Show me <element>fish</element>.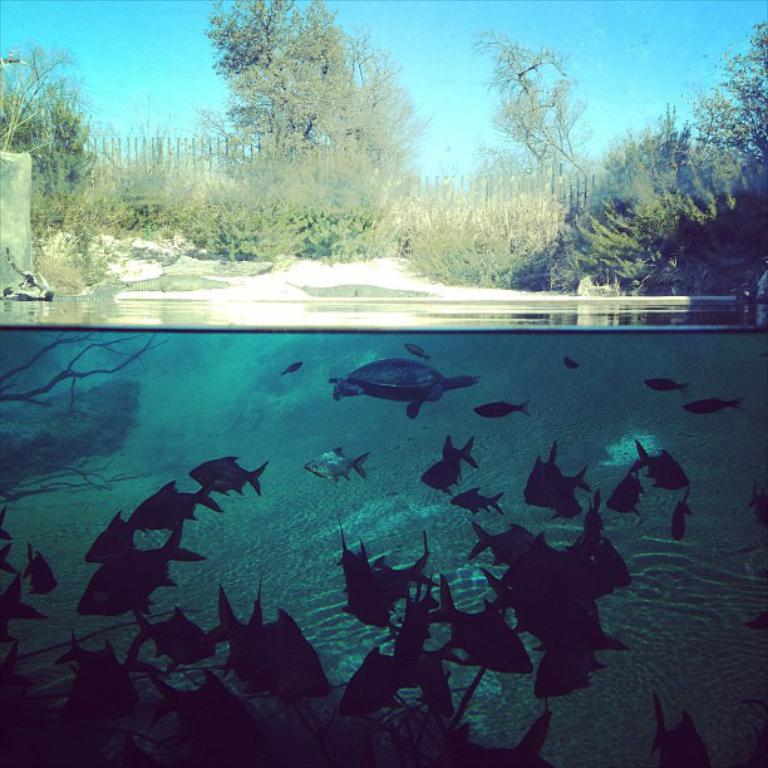
<element>fish</element> is here: bbox=[472, 520, 533, 567].
